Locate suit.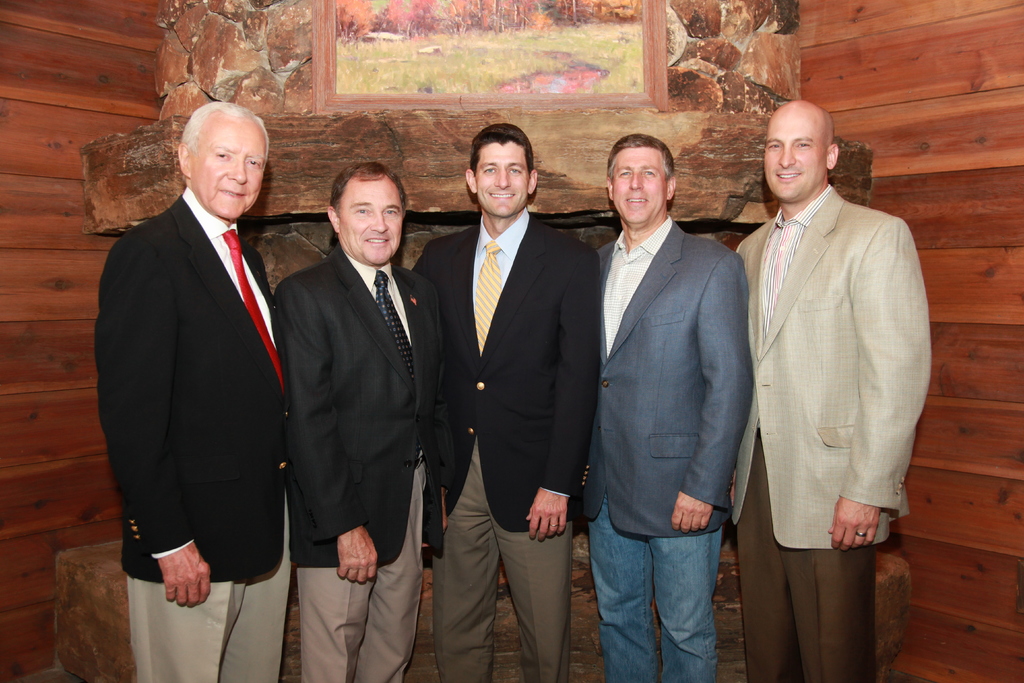
Bounding box: detection(96, 179, 292, 682).
